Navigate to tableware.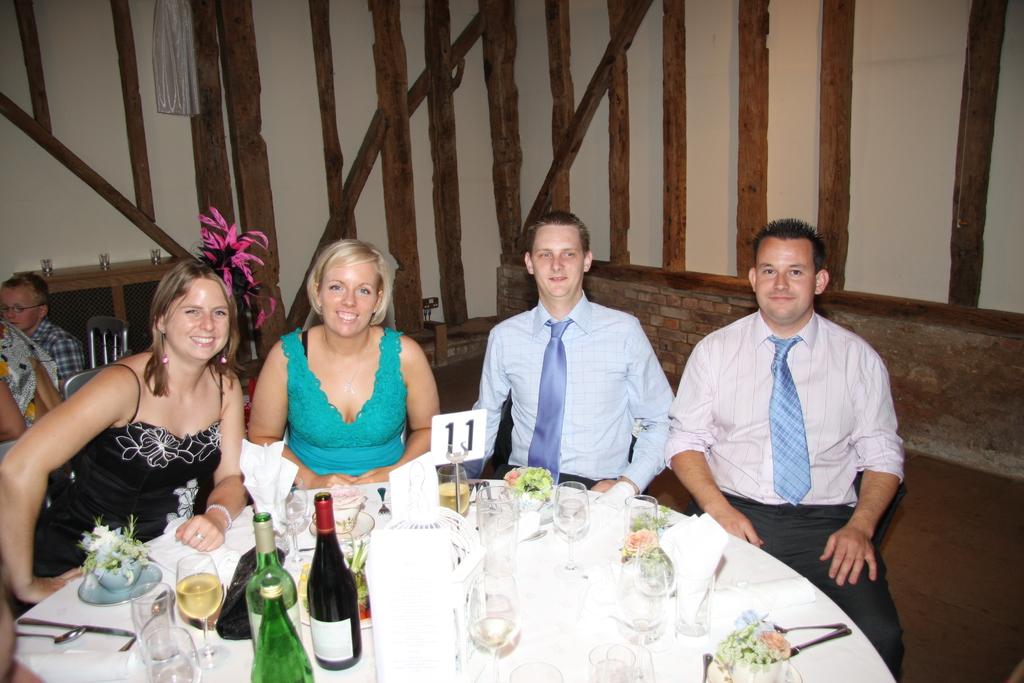
Navigation target: x1=138 y1=631 x2=200 y2=682.
